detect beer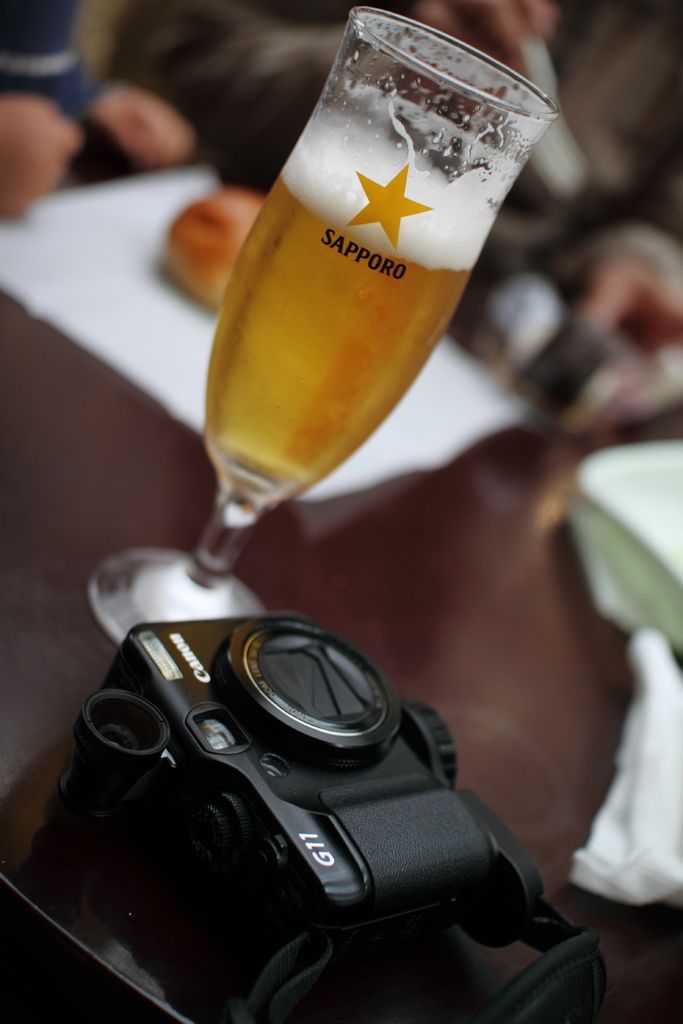
(67, 1, 570, 641)
